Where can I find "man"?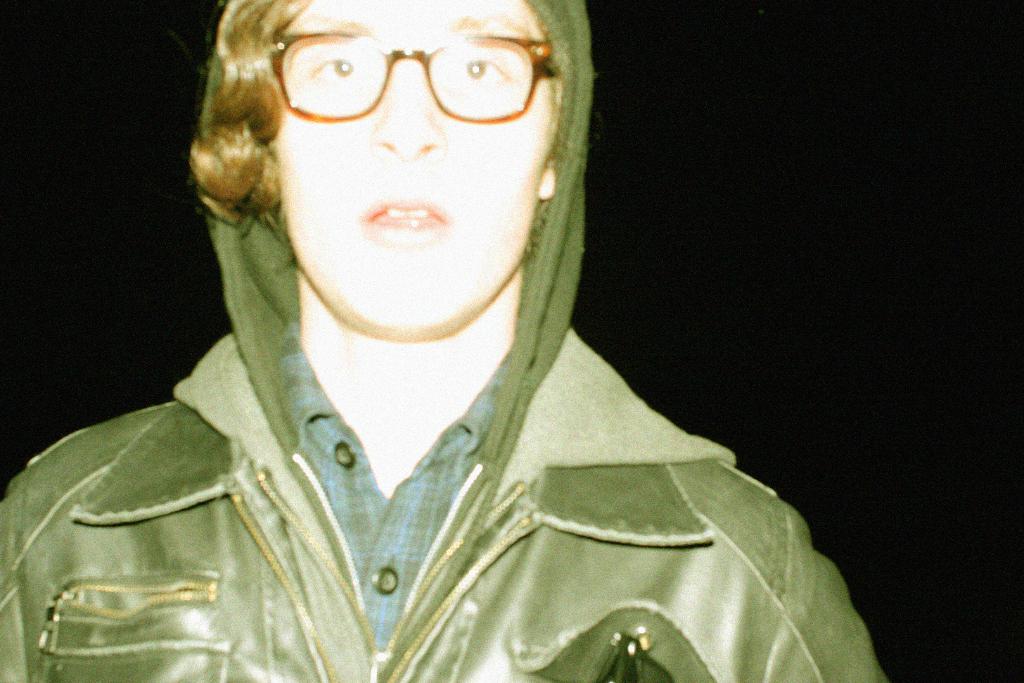
You can find it at region(38, 0, 898, 648).
